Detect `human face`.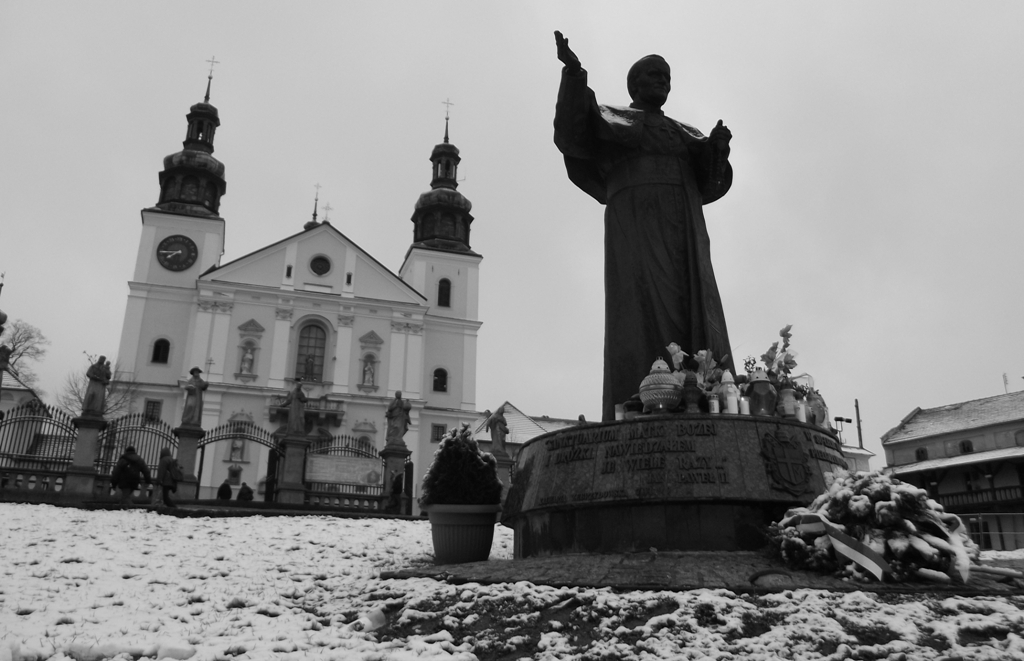
Detected at 636, 64, 669, 103.
